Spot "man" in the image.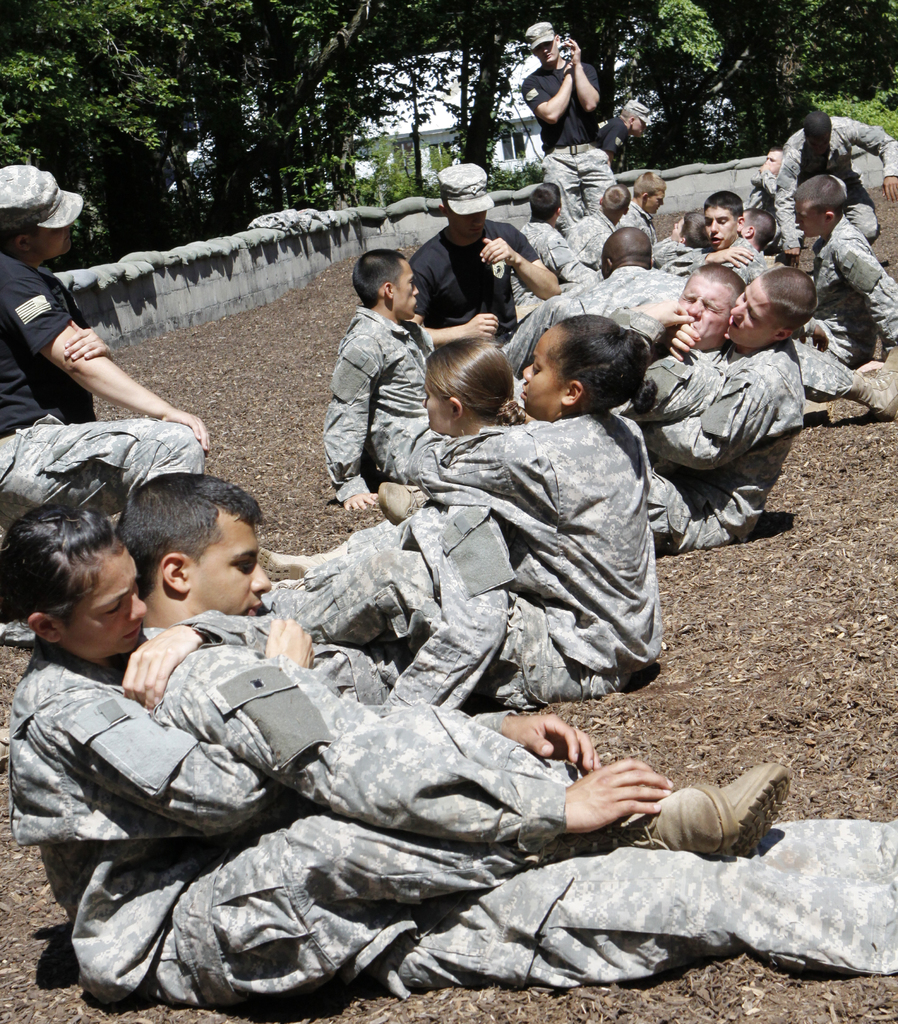
"man" found at <bbox>127, 472, 897, 993</bbox>.
